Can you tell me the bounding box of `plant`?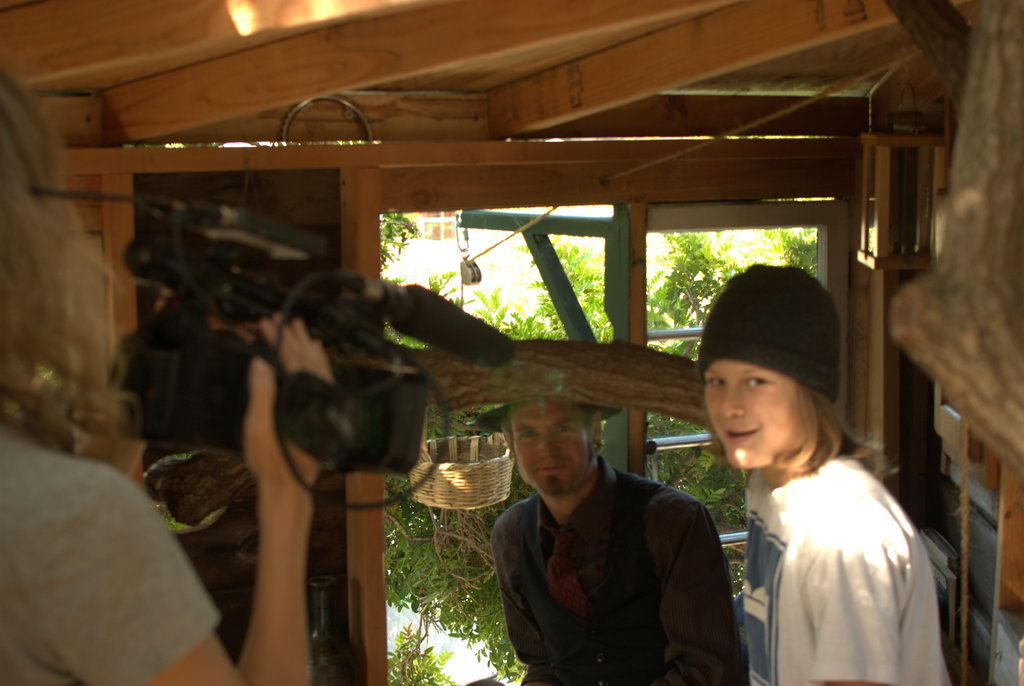
locate(648, 445, 755, 536).
